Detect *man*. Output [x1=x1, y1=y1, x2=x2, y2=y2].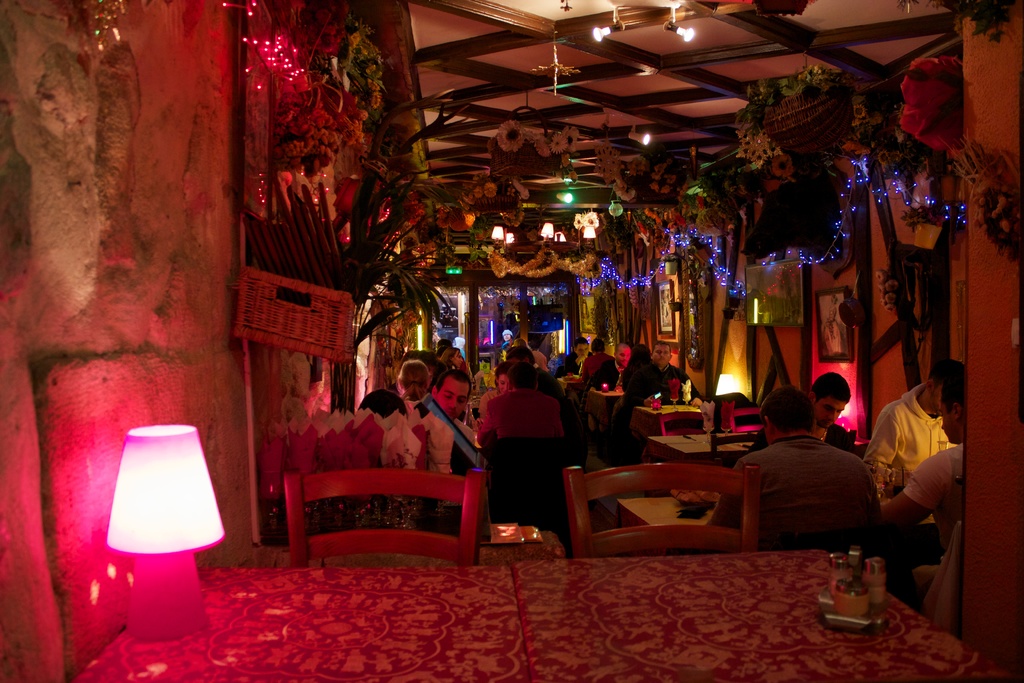
[x1=803, y1=372, x2=852, y2=444].
